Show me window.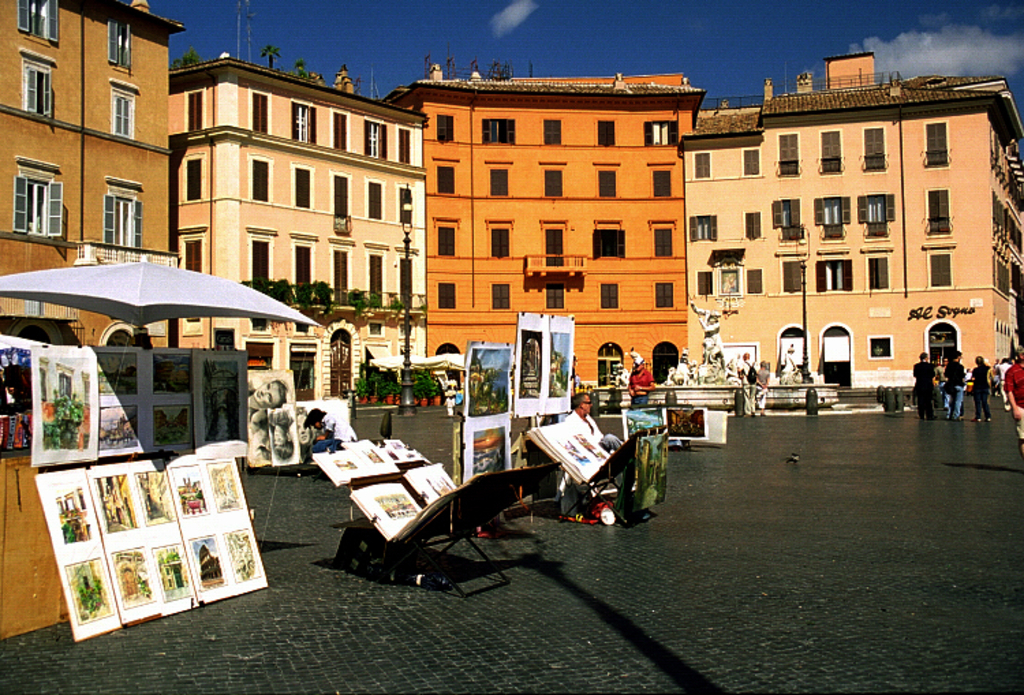
window is here: {"x1": 651, "y1": 171, "x2": 672, "y2": 201}.
